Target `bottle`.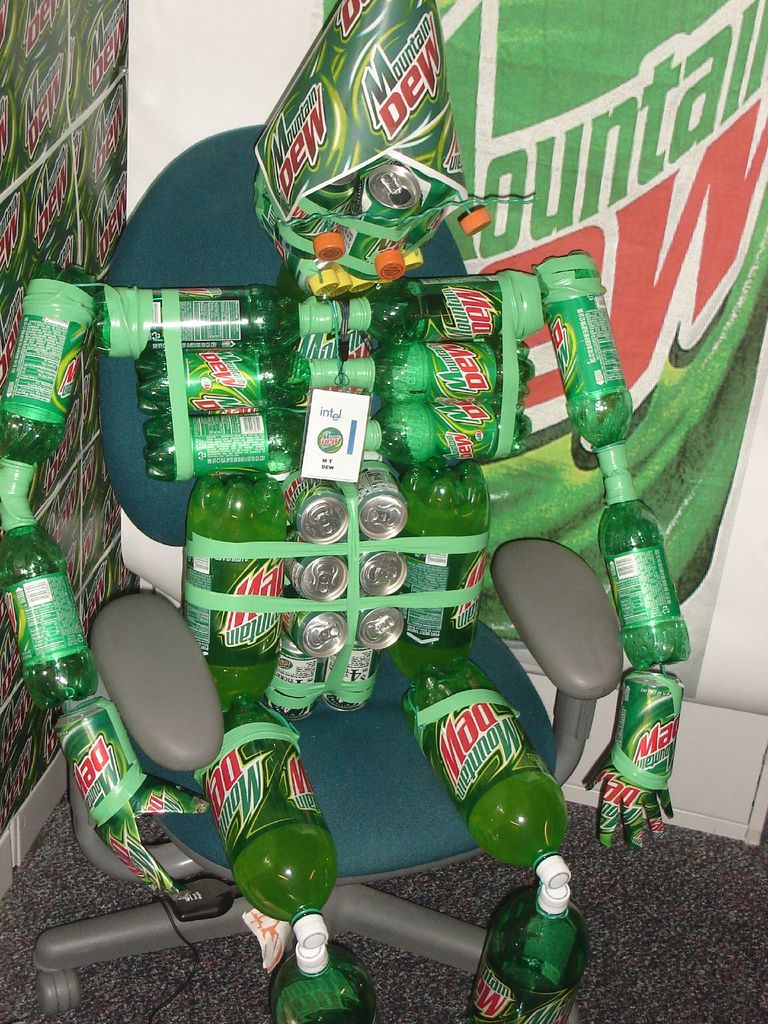
Target region: 143, 408, 309, 482.
